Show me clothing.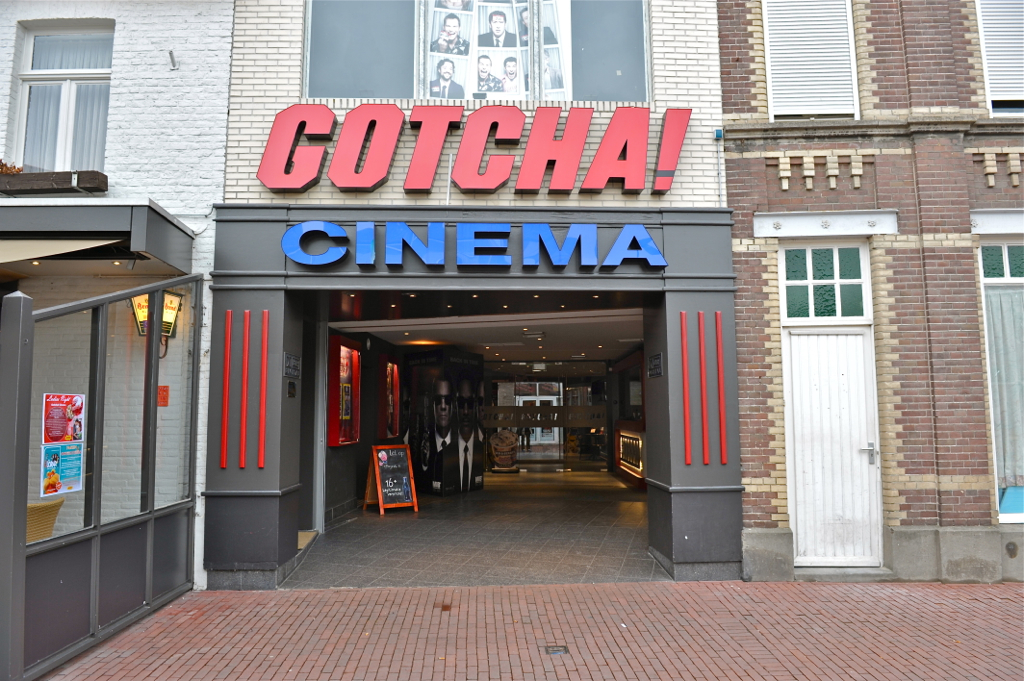
clothing is here: (left=479, top=70, right=504, bottom=94).
